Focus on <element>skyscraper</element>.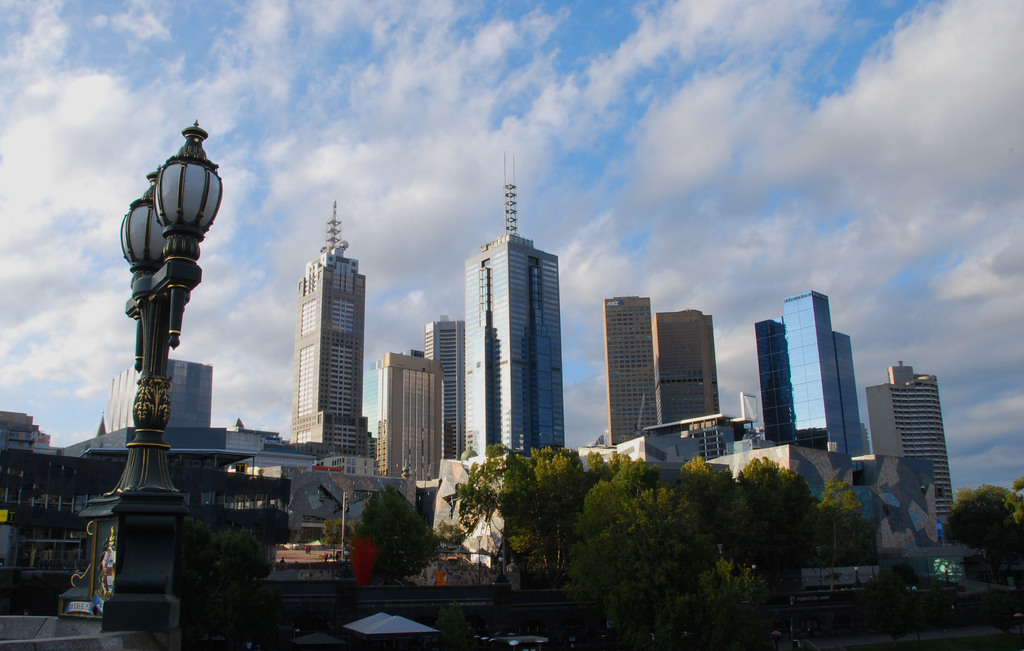
Focused at (603,293,665,449).
